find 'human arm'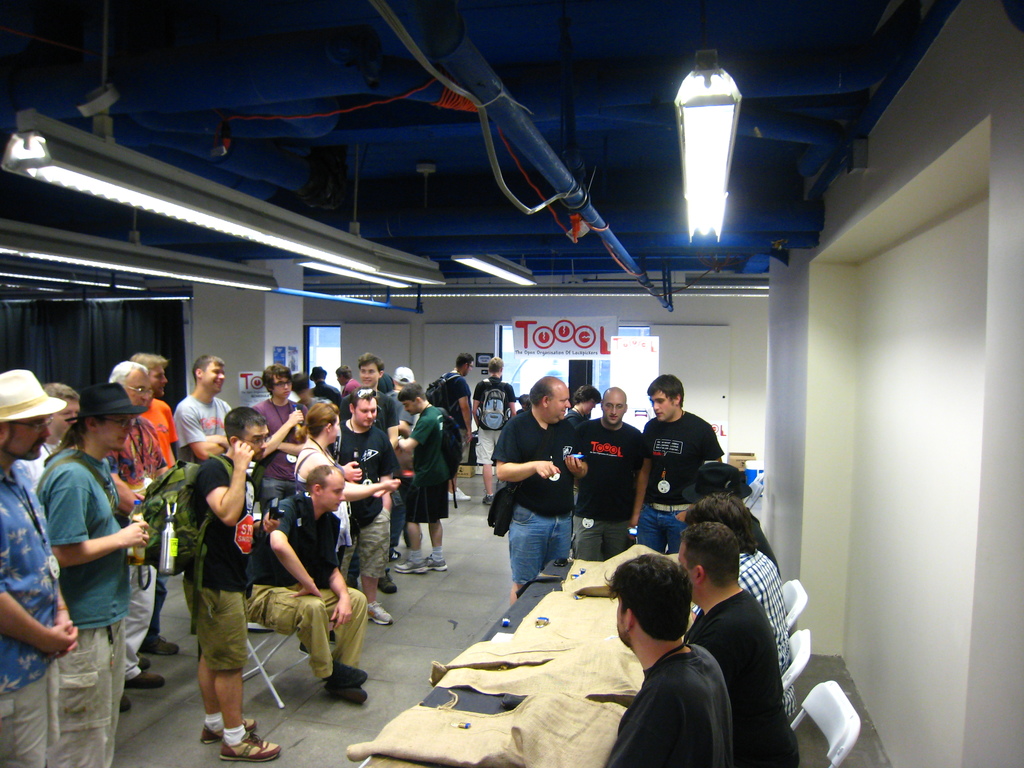
{"left": 177, "top": 403, "right": 226, "bottom": 460}
